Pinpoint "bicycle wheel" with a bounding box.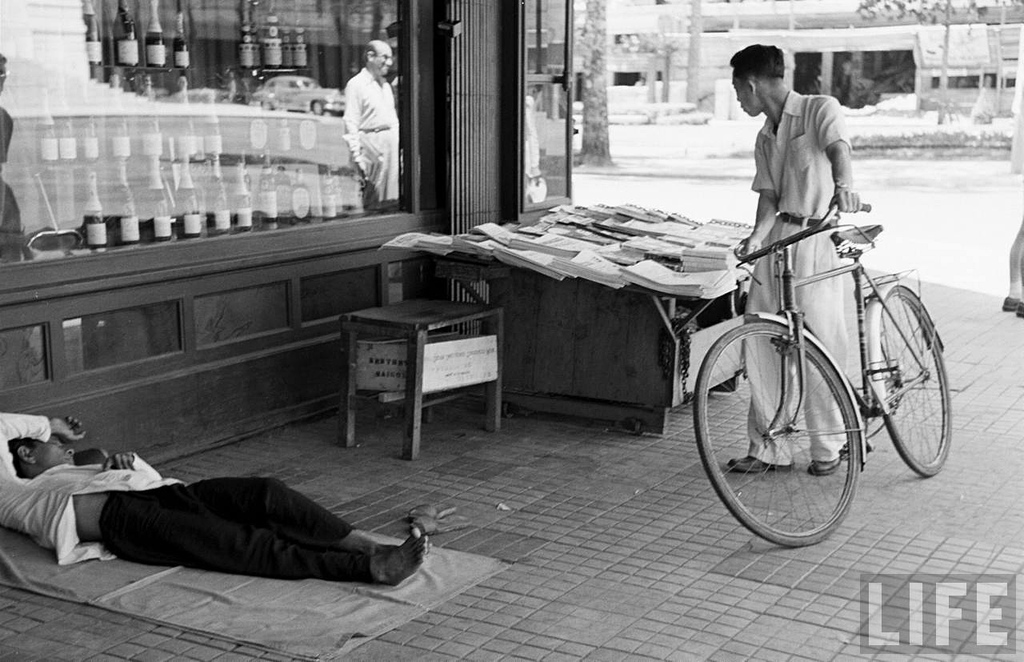
<region>874, 289, 947, 480</region>.
